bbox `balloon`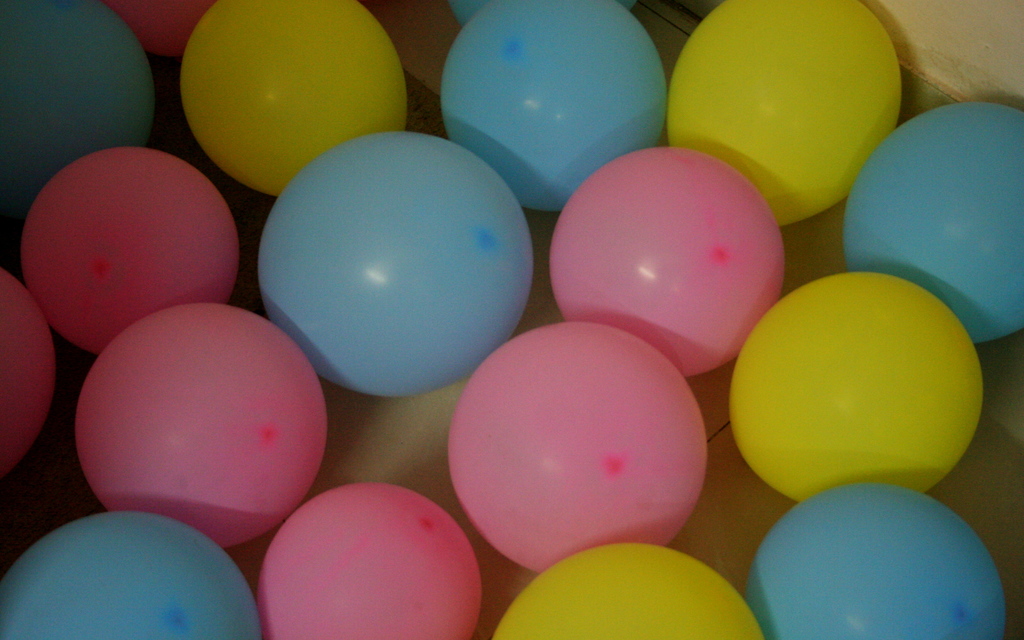
box=[488, 542, 765, 639]
